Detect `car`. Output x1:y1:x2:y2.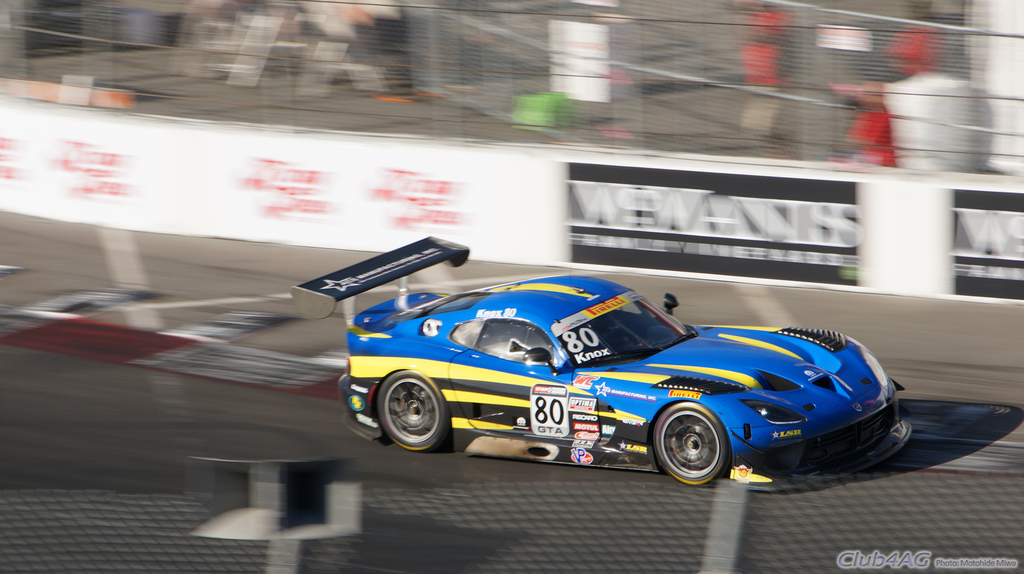
287:234:908:487.
